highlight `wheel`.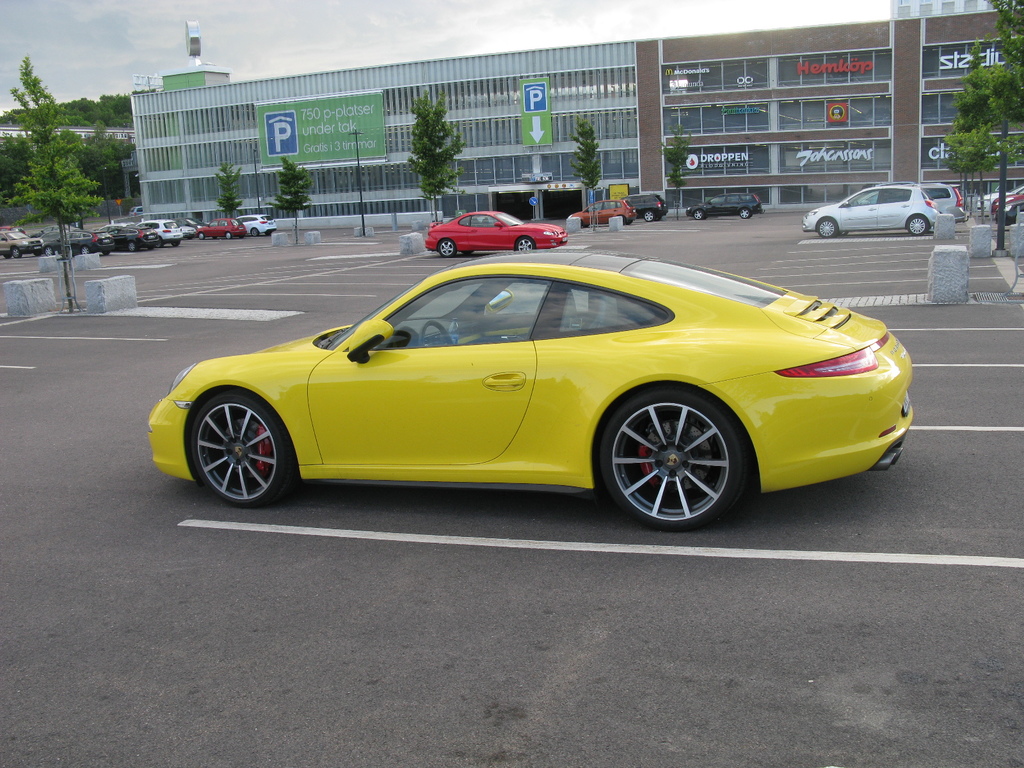
Highlighted region: crop(198, 234, 204, 241).
